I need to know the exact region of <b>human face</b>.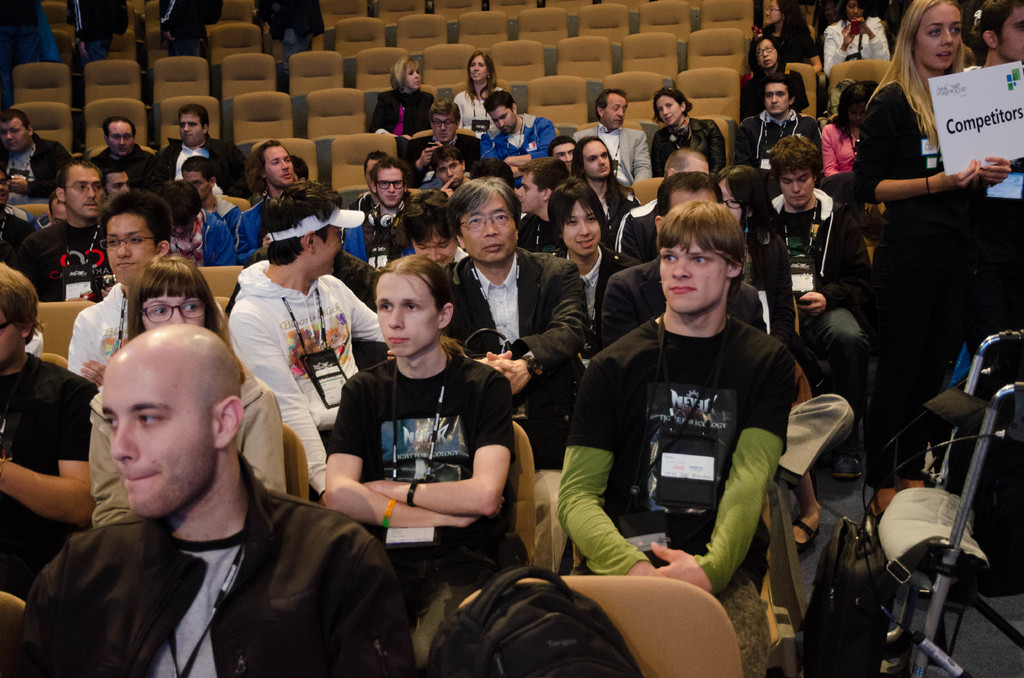
Region: BBox(561, 202, 601, 259).
